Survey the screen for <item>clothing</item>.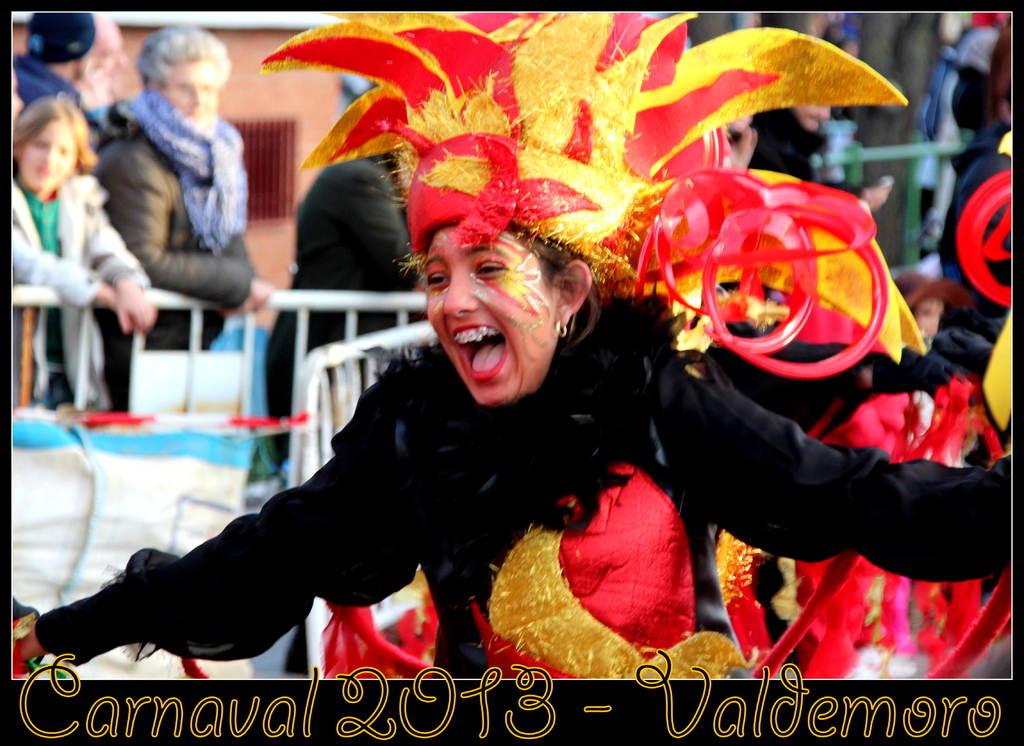
Survey found: <bbox>746, 104, 877, 211</bbox>.
